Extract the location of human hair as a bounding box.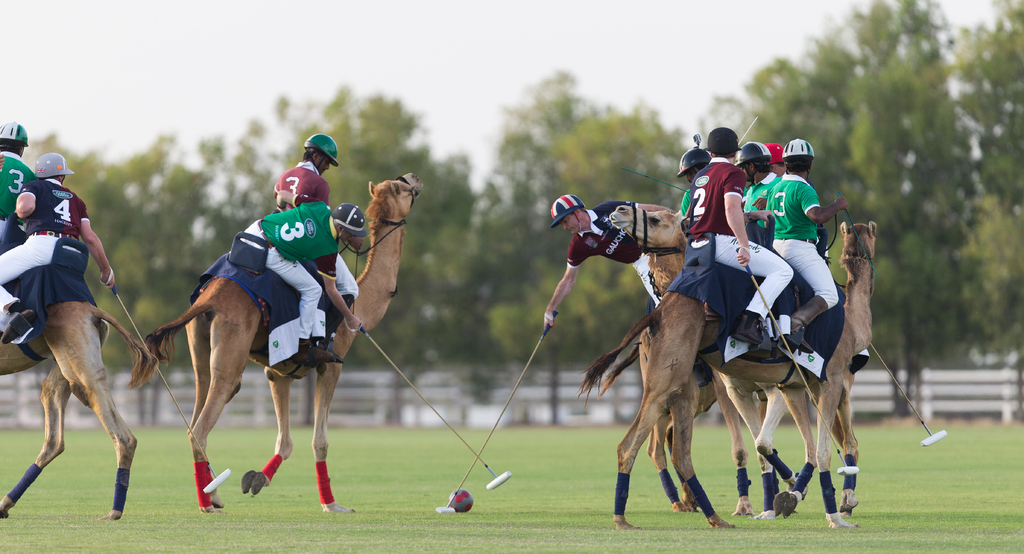
[305, 148, 326, 162].
